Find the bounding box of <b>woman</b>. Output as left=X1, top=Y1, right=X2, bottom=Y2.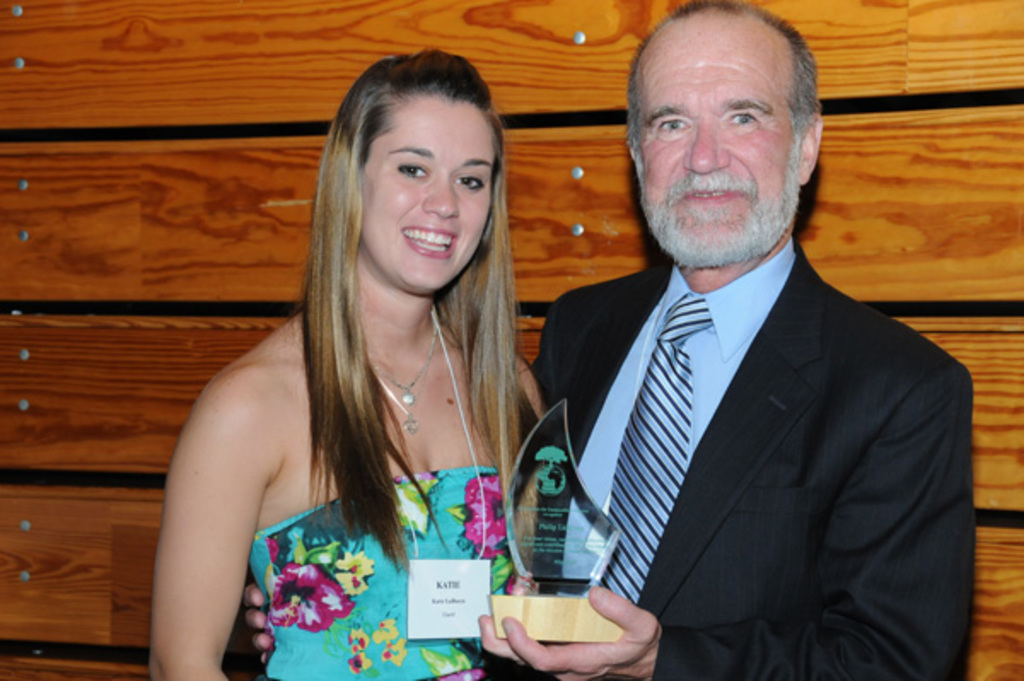
left=142, top=49, right=582, bottom=680.
